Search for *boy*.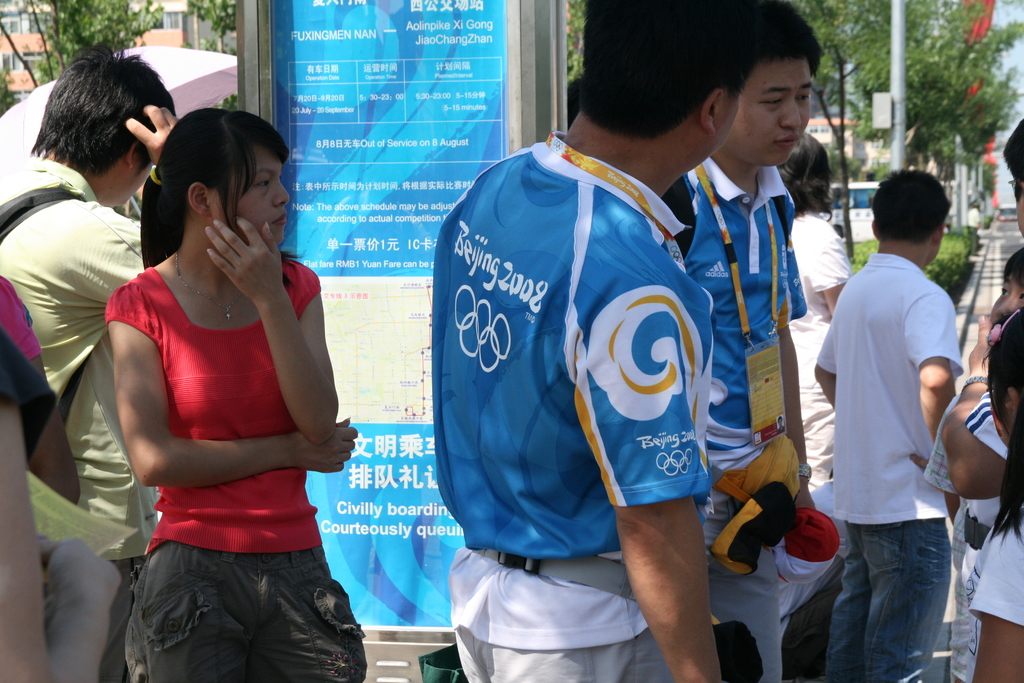
Found at (x1=666, y1=0, x2=826, y2=682).
